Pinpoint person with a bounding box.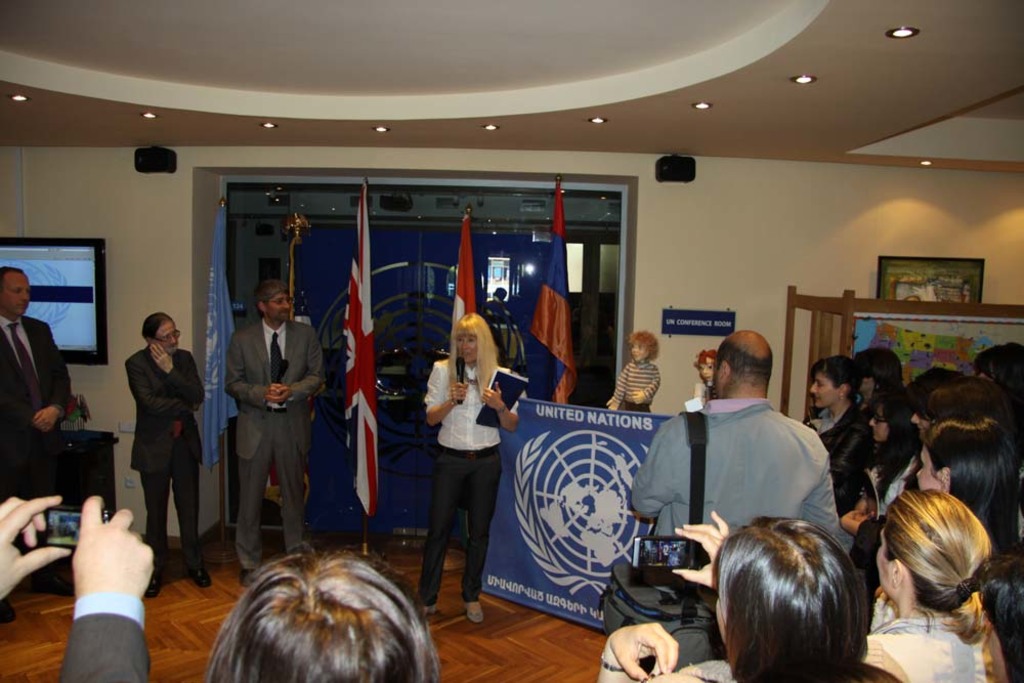
left=813, top=355, right=872, bottom=508.
